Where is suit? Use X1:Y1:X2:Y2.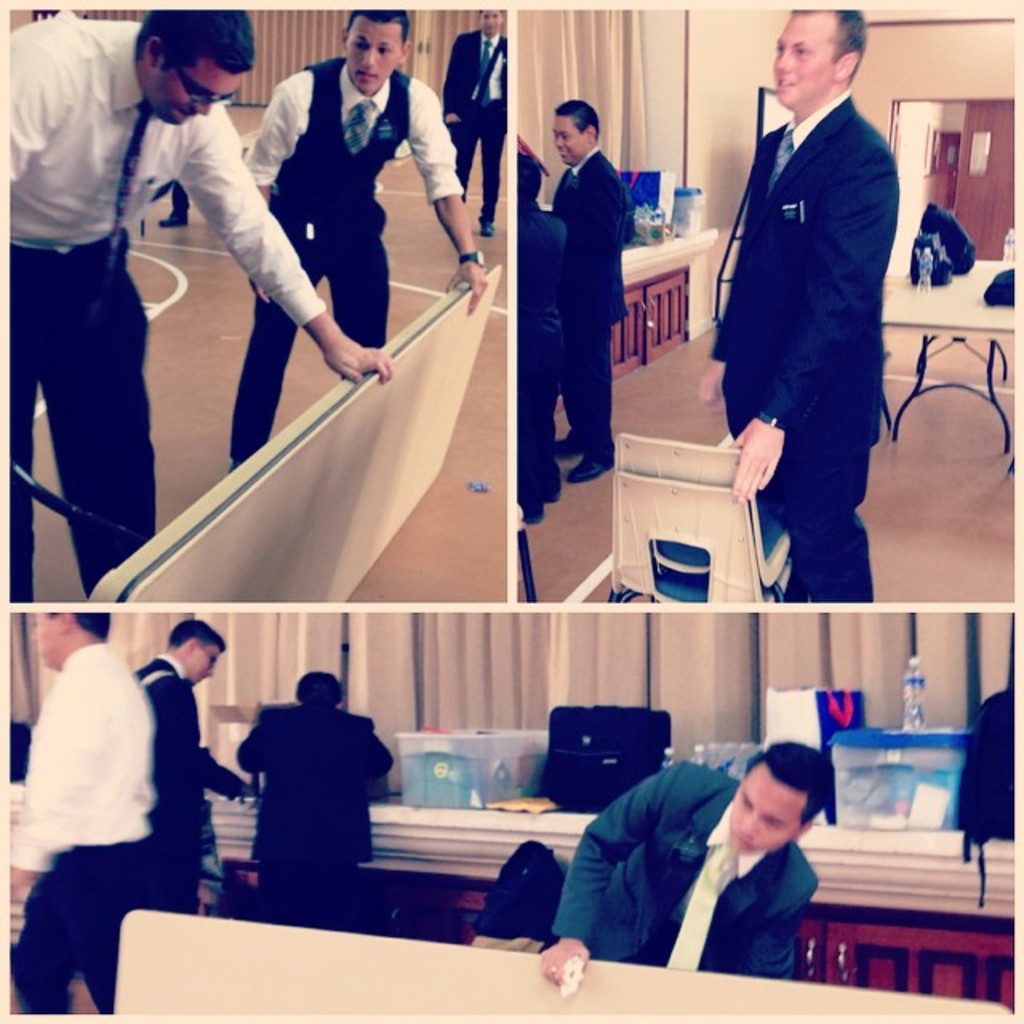
237:702:395:928.
